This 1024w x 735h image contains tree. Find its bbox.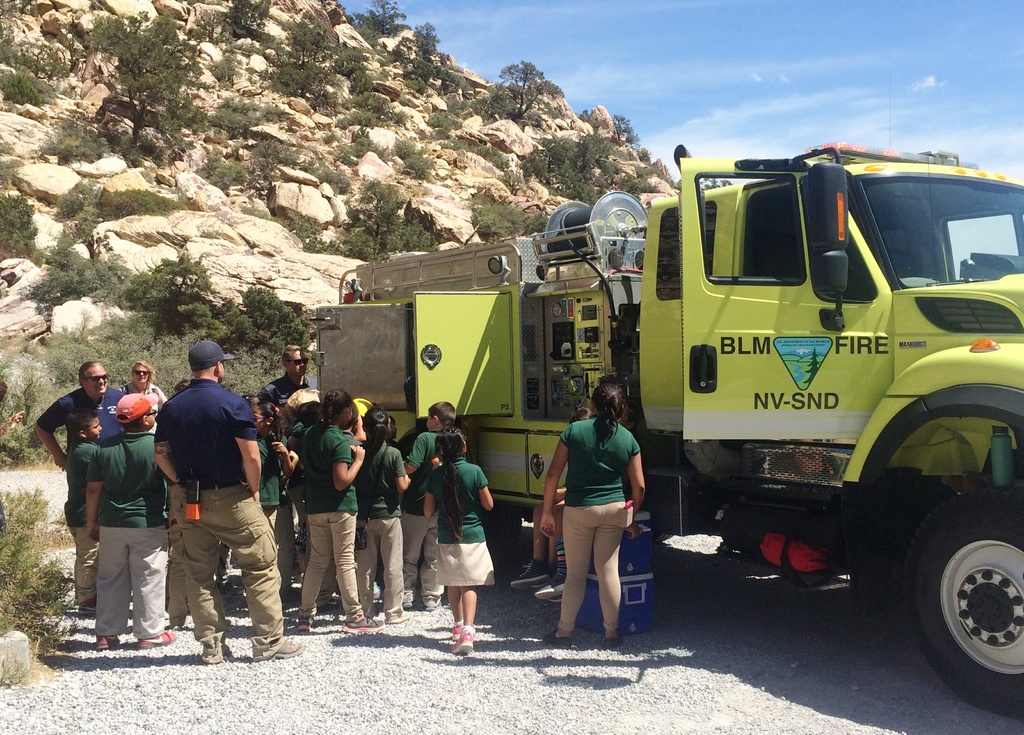
detection(248, 14, 332, 90).
